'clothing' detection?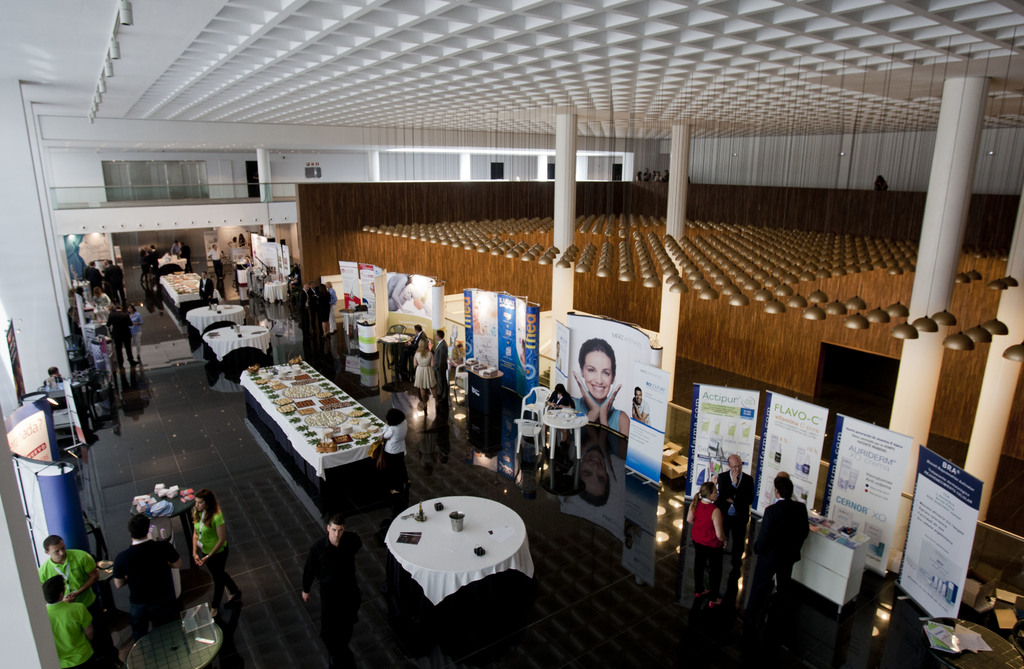
{"left": 714, "top": 470, "right": 758, "bottom": 611}
